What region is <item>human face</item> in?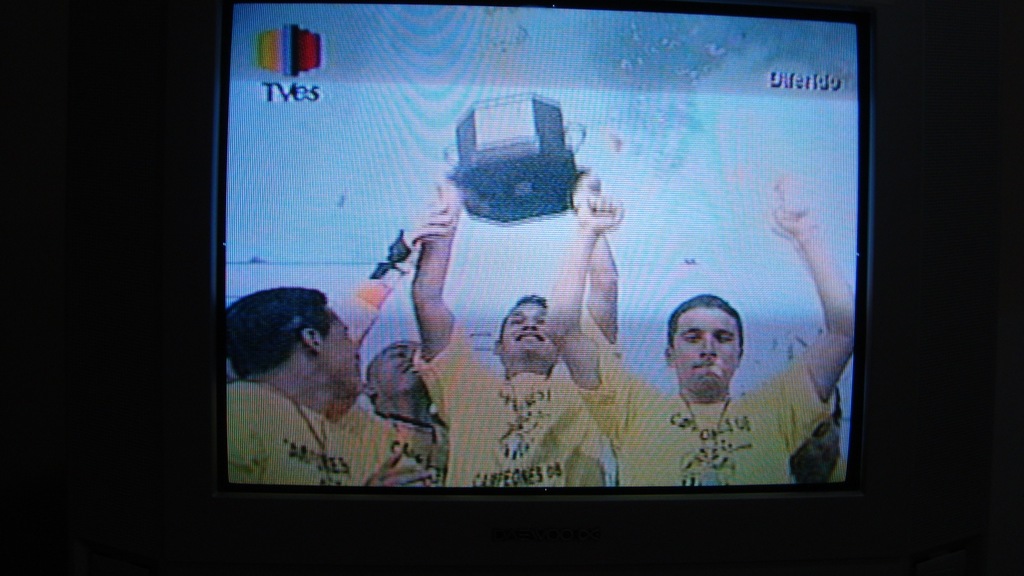
crop(375, 349, 424, 390).
